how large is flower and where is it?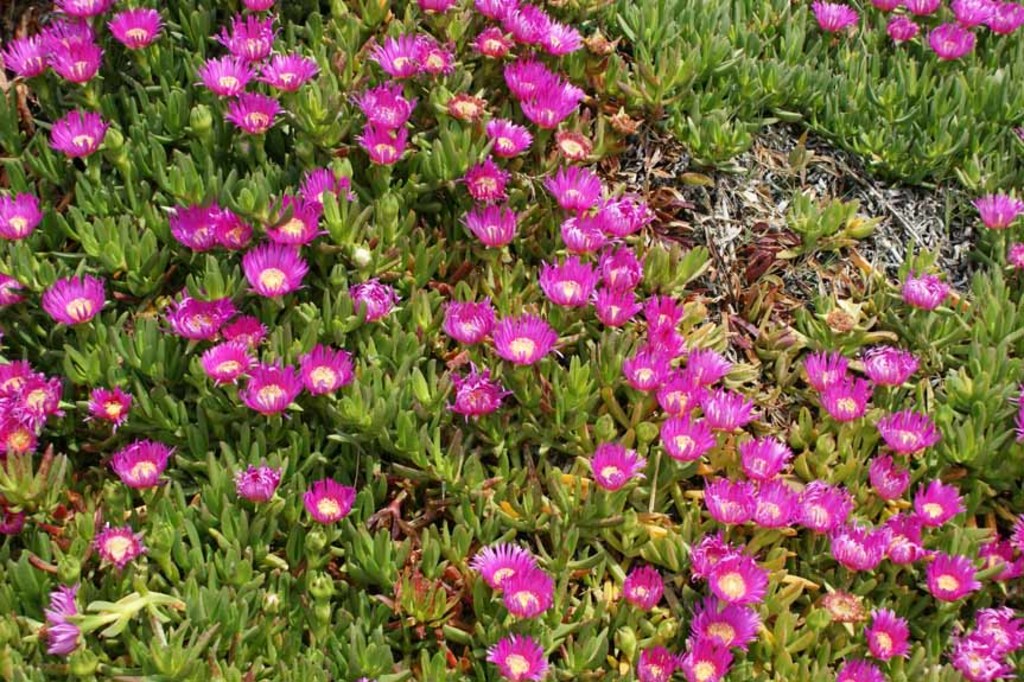
Bounding box: {"x1": 38, "y1": 248, "x2": 104, "y2": 334}.
